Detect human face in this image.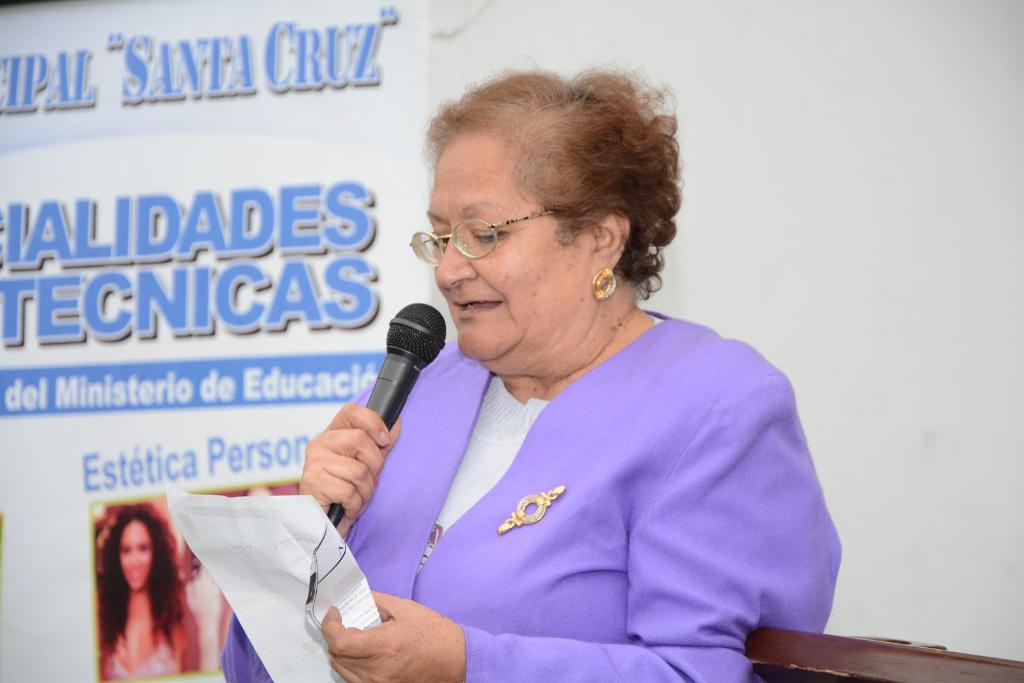
Detection: <box>426,136,582,362</box>.
